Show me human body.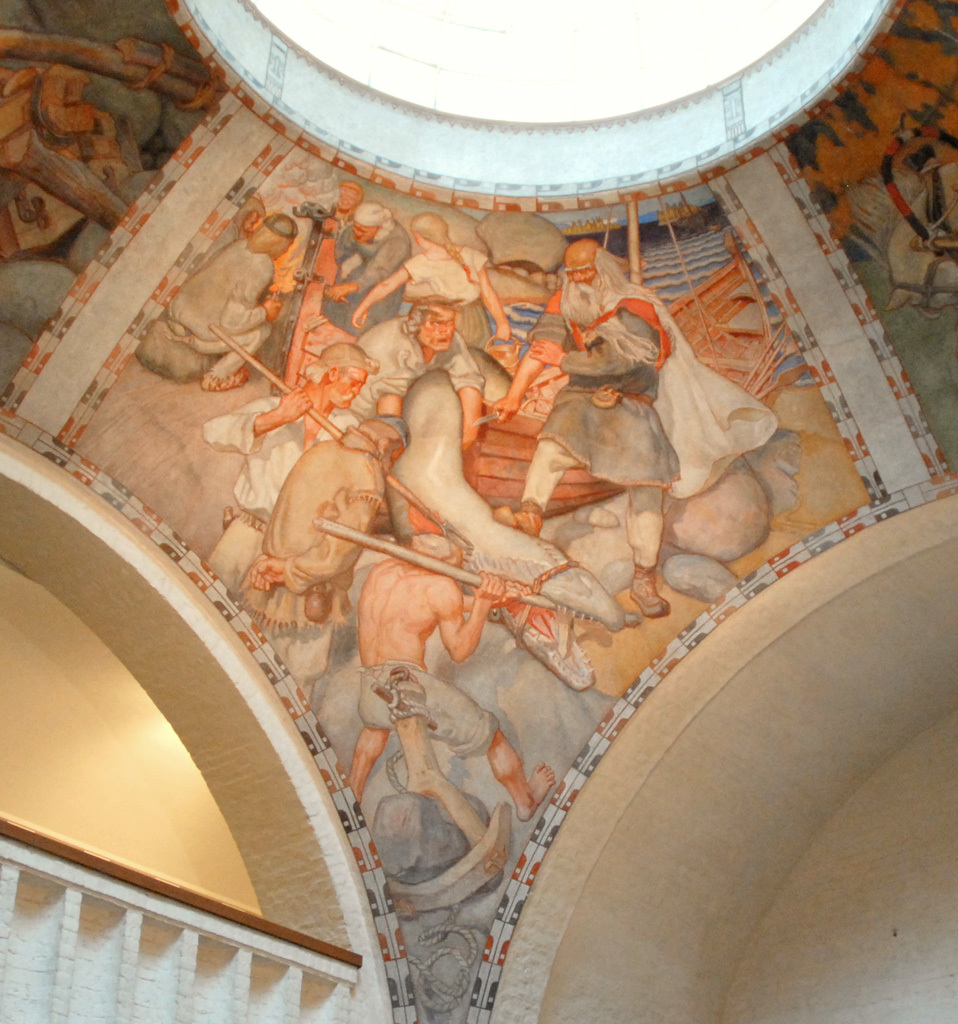
human body is here: x1=356, y1=316, x2=491, y2=440.
